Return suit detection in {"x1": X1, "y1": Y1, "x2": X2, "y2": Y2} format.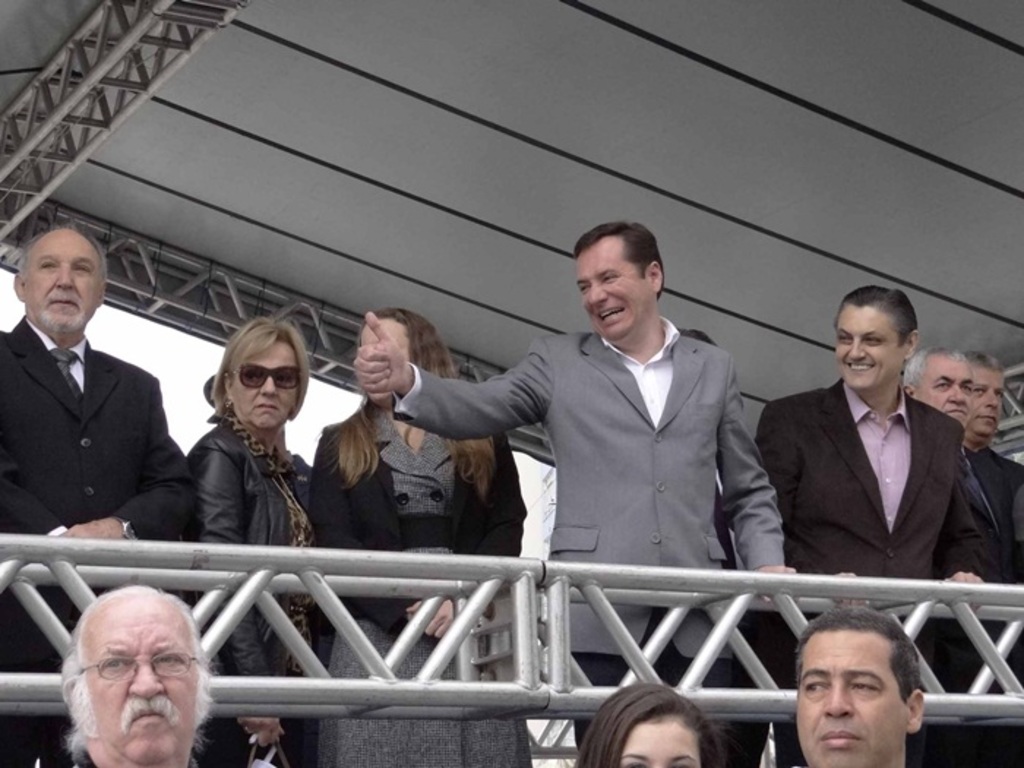
{"x1": 402, "y1": 259, "x2": 780, "y2": 628}.
